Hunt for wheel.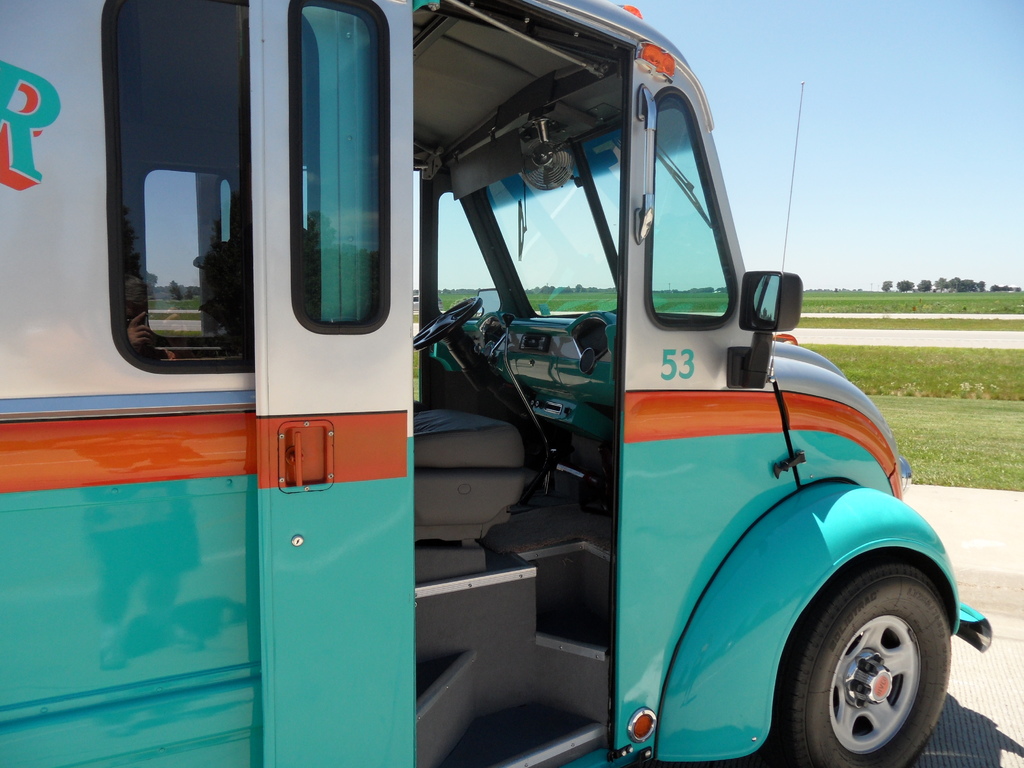
Hunted down at x1=773 y1=563 x2=964 y2=767.
